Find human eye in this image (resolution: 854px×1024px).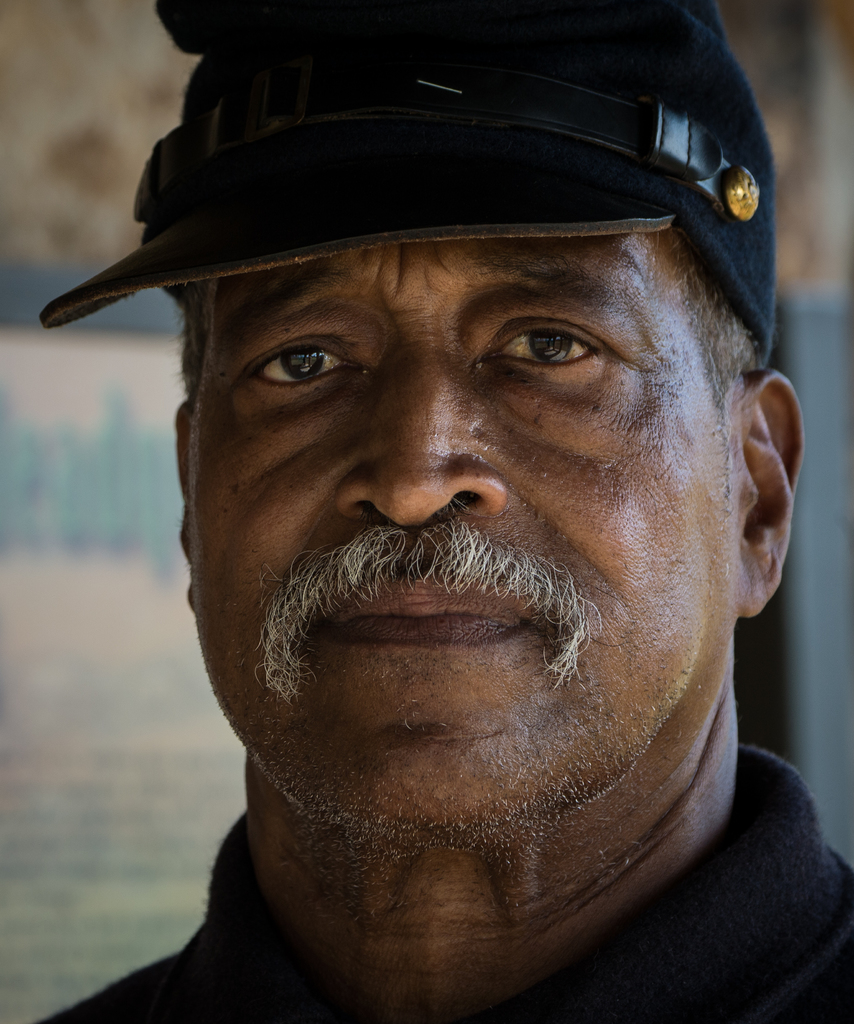
crop(232, 324, 381, 404).
